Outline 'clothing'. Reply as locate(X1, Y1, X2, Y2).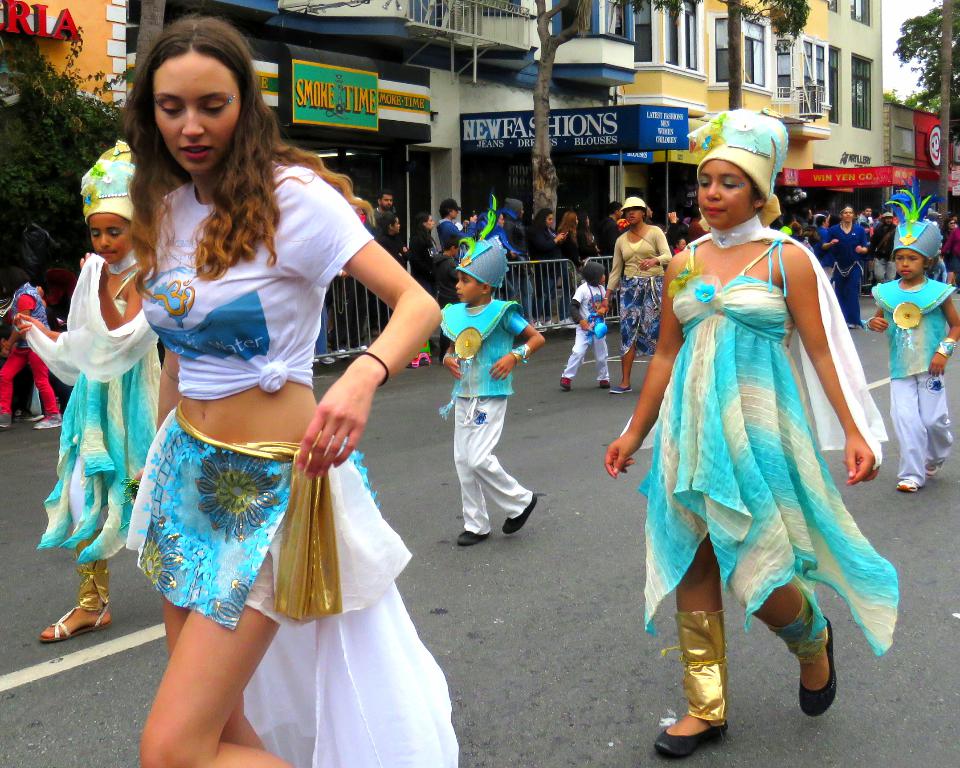
locate(441, 213, 466, 256).
